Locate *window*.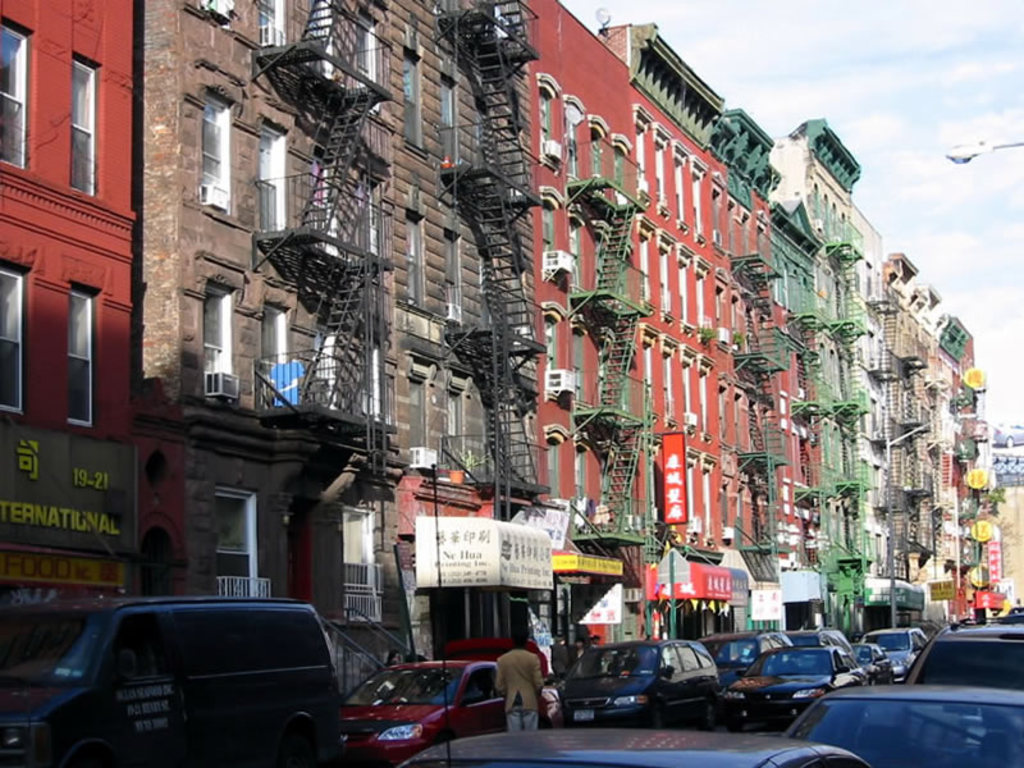
Bounding box: [left=177, top=616, right=251, bottom=669].
